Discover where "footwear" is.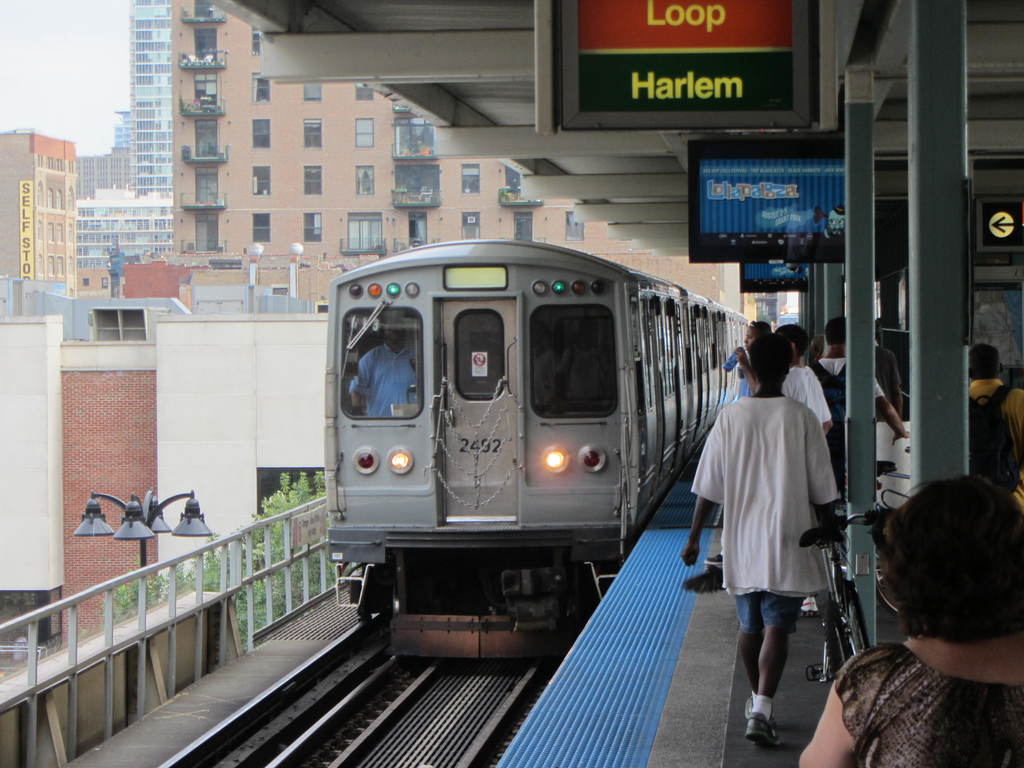
Discovered at BBox(744, 707, 783, 749).
